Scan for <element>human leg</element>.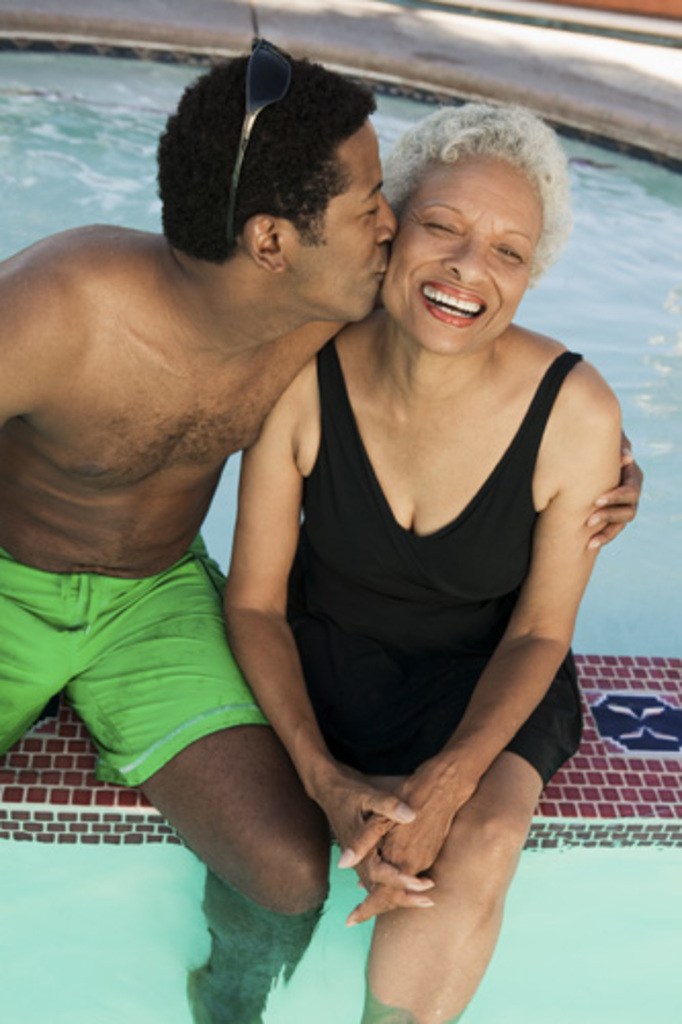
Scan result: select_region(0, 559, 80, 748).
